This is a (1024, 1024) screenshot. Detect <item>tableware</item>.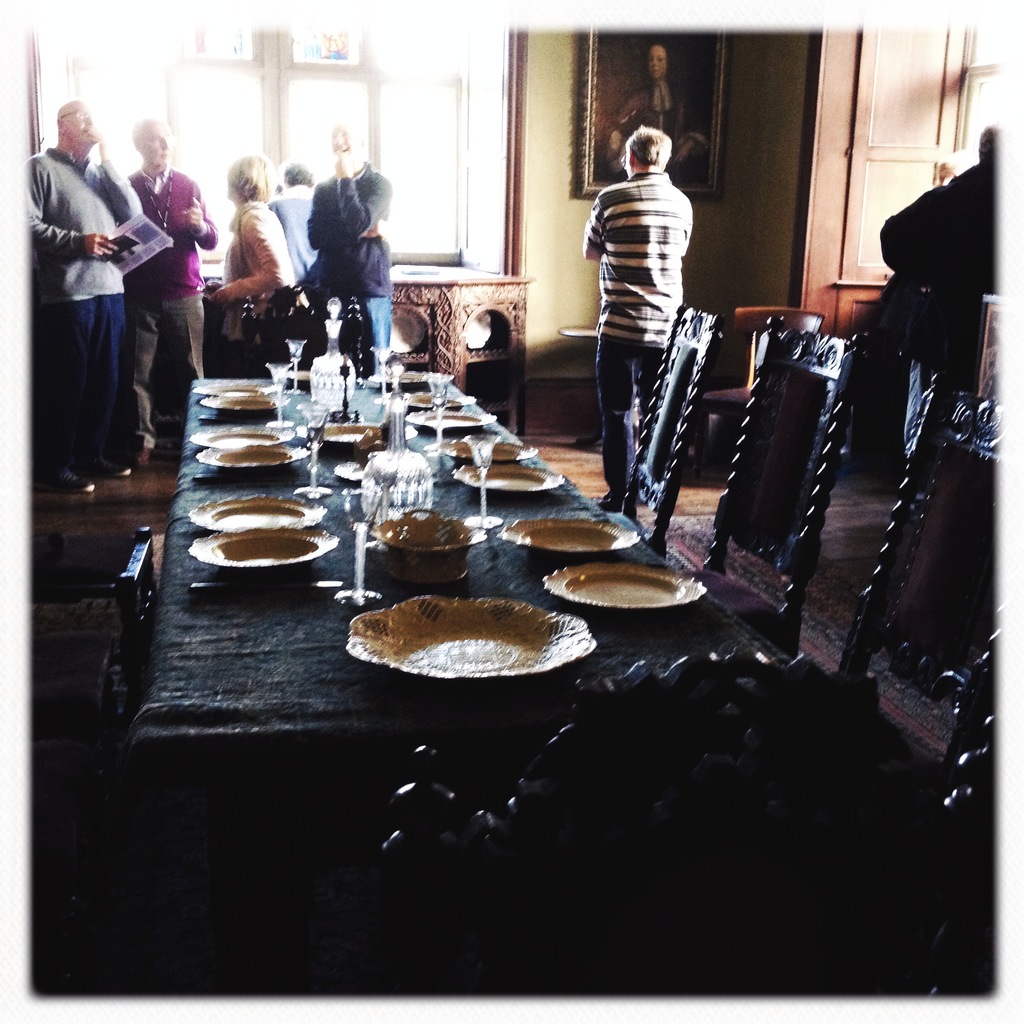
[463, 435, 502, 526].
